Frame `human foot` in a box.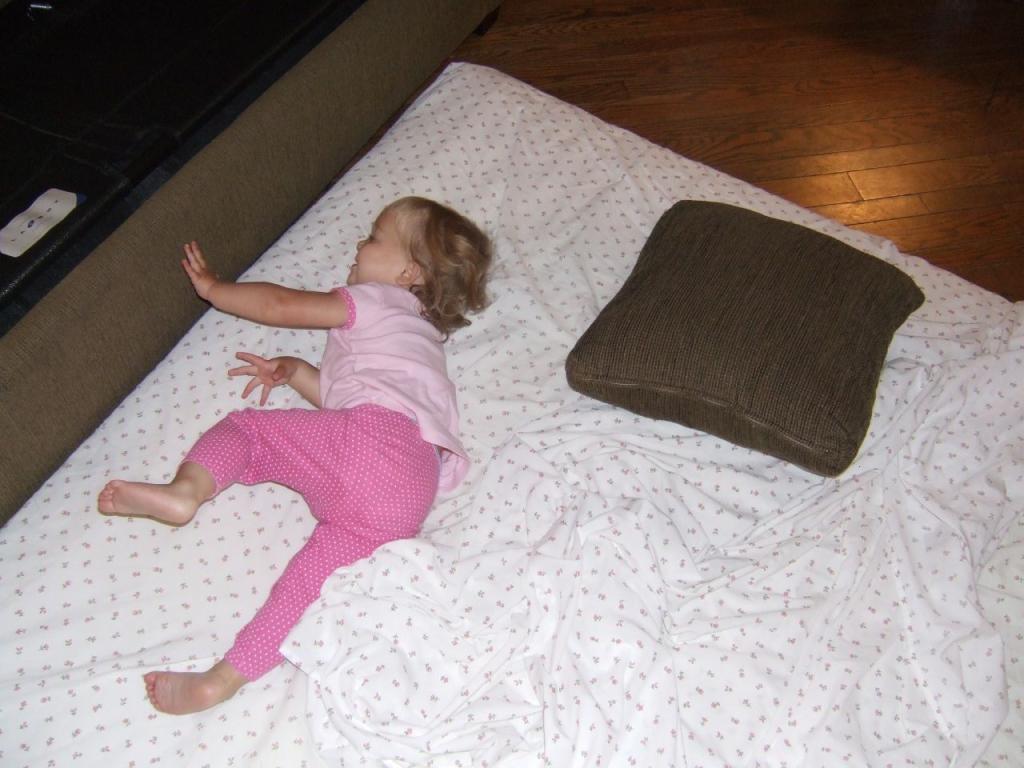
BBox(91, 472, 202, 526).
